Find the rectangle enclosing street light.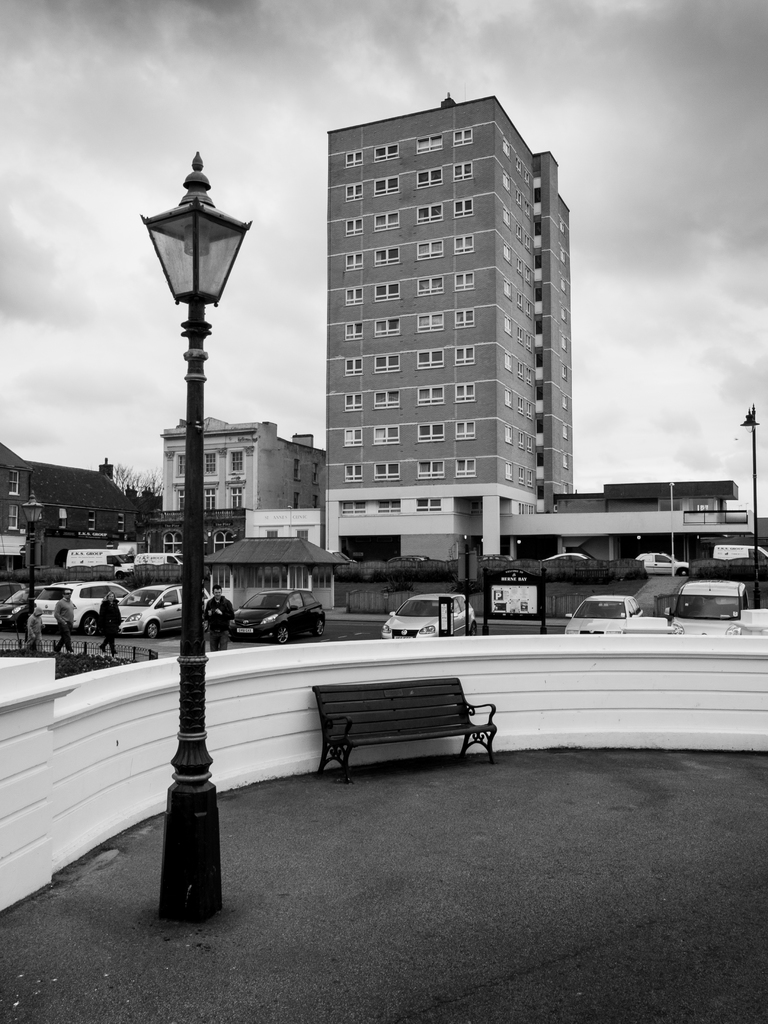
box(665, 479, 679, 579).
